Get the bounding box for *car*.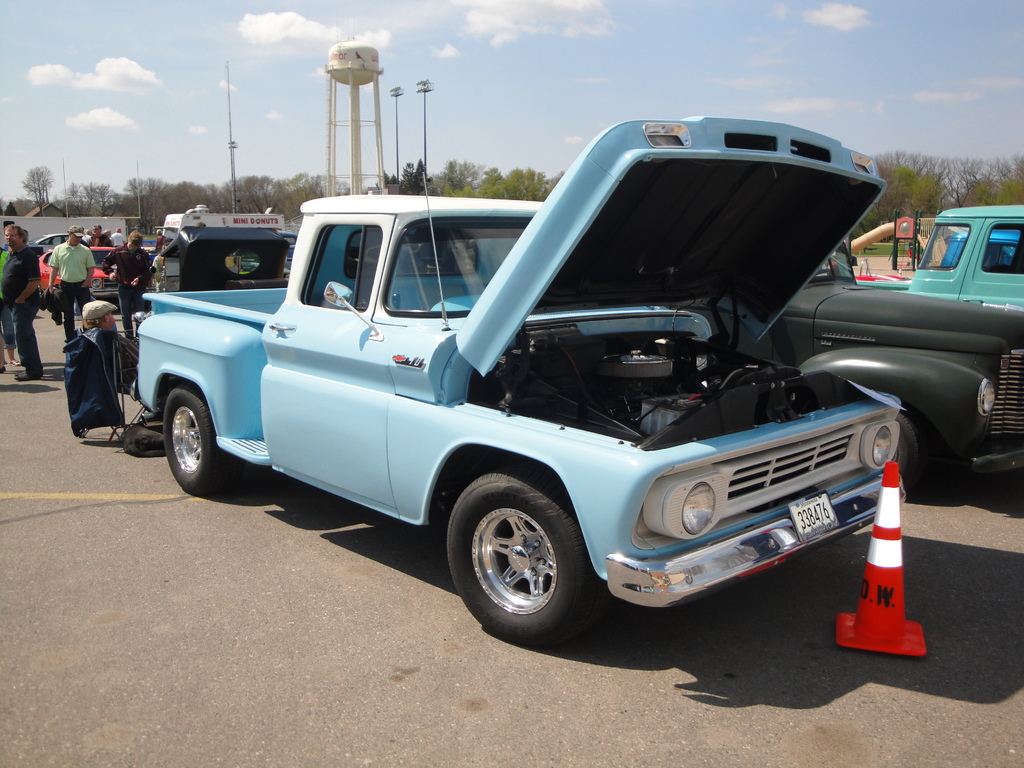
bbox=[26, 228, 88, 248].
